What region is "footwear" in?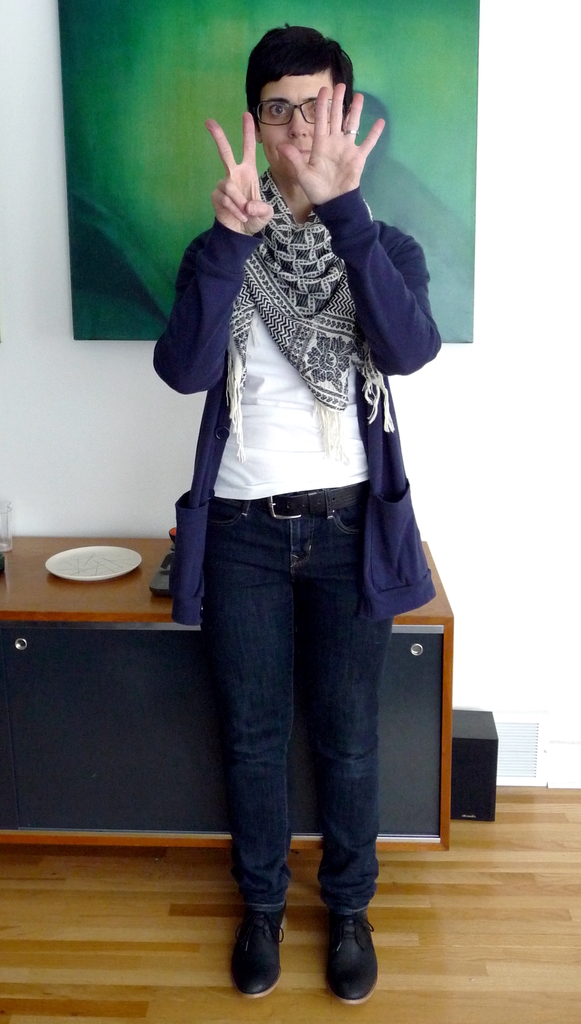
[234, 912, 285, 1010].
